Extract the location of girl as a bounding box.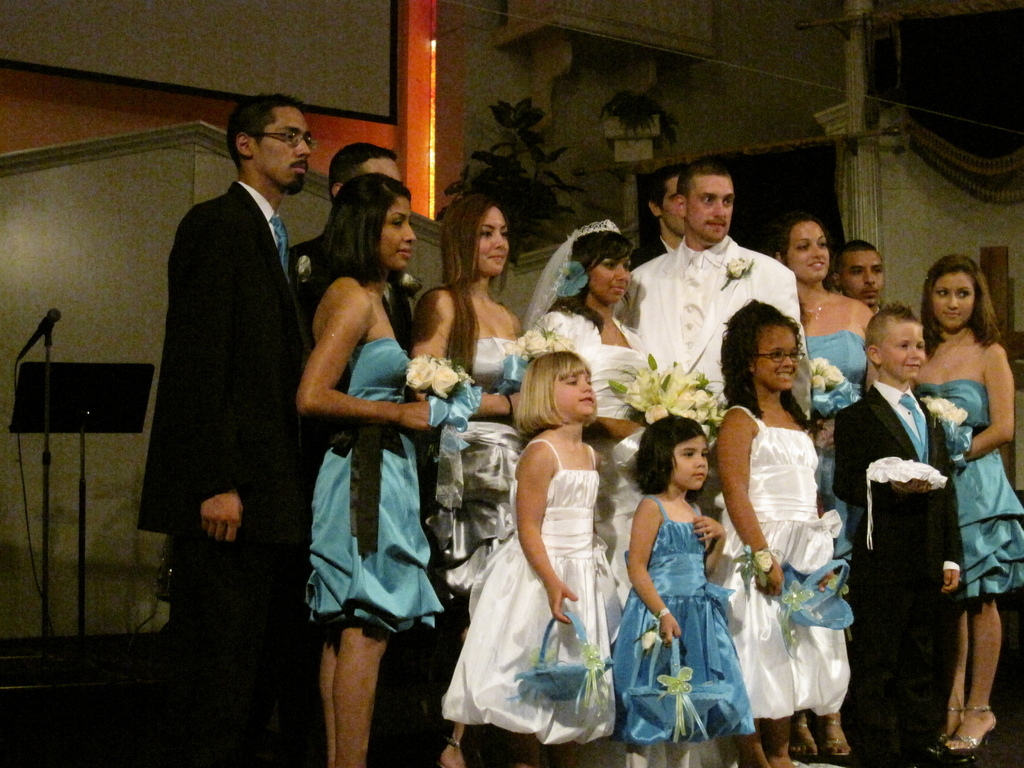
[298, 179, 483, 767].
